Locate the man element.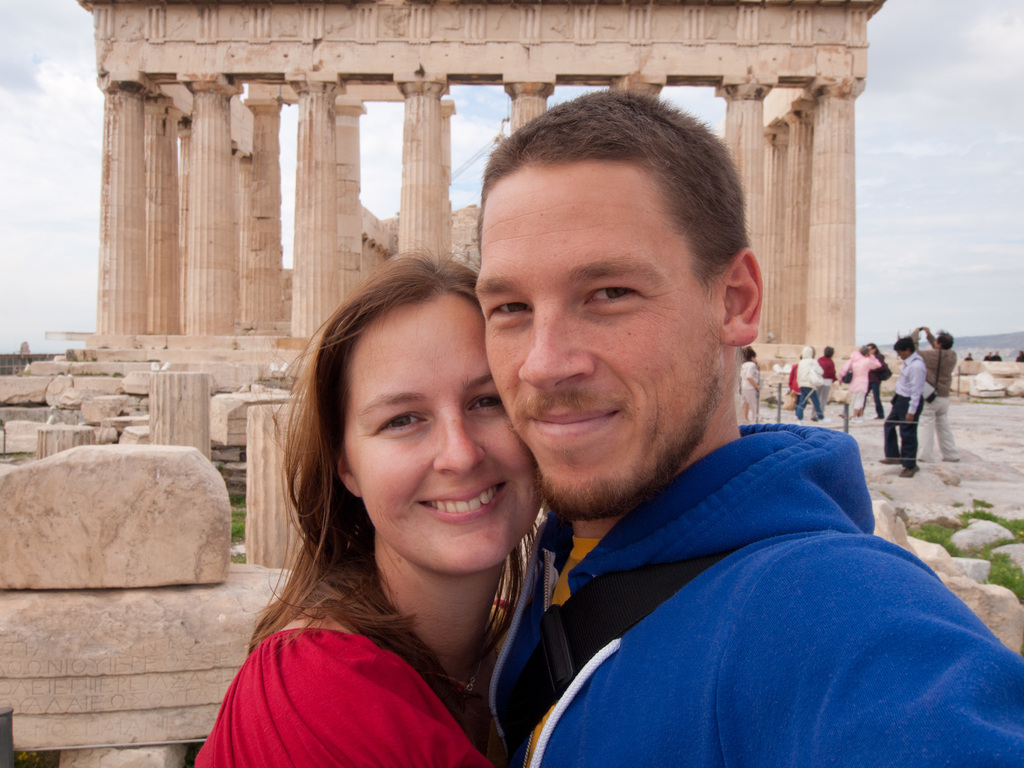
Element bbox: (358, 119, 943, 758).
